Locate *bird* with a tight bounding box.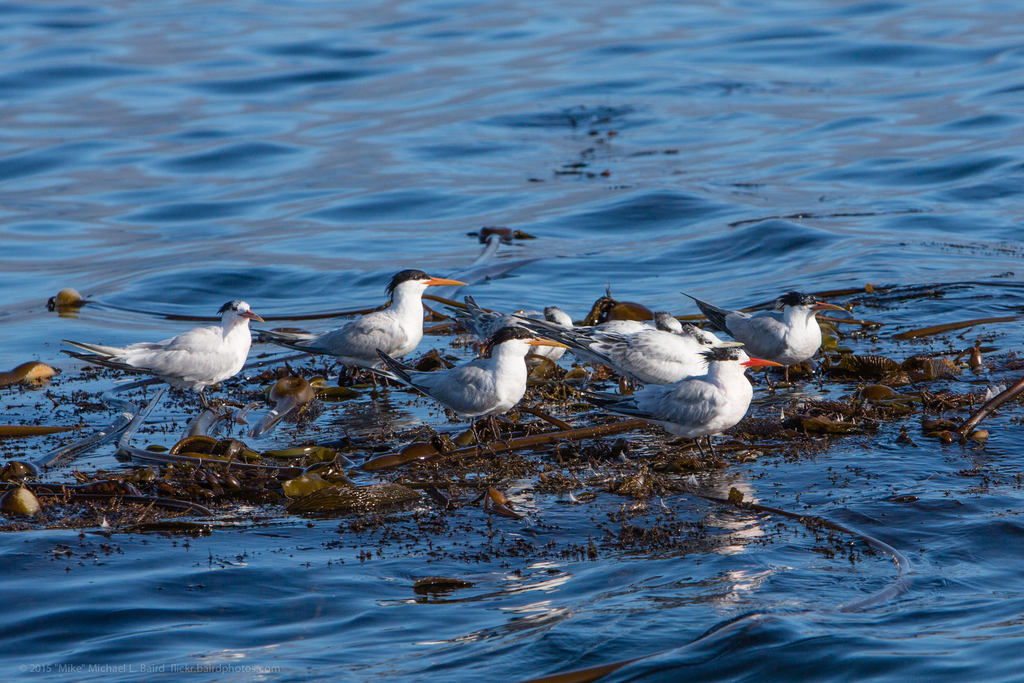
locate(572, 342, 792, 461).
